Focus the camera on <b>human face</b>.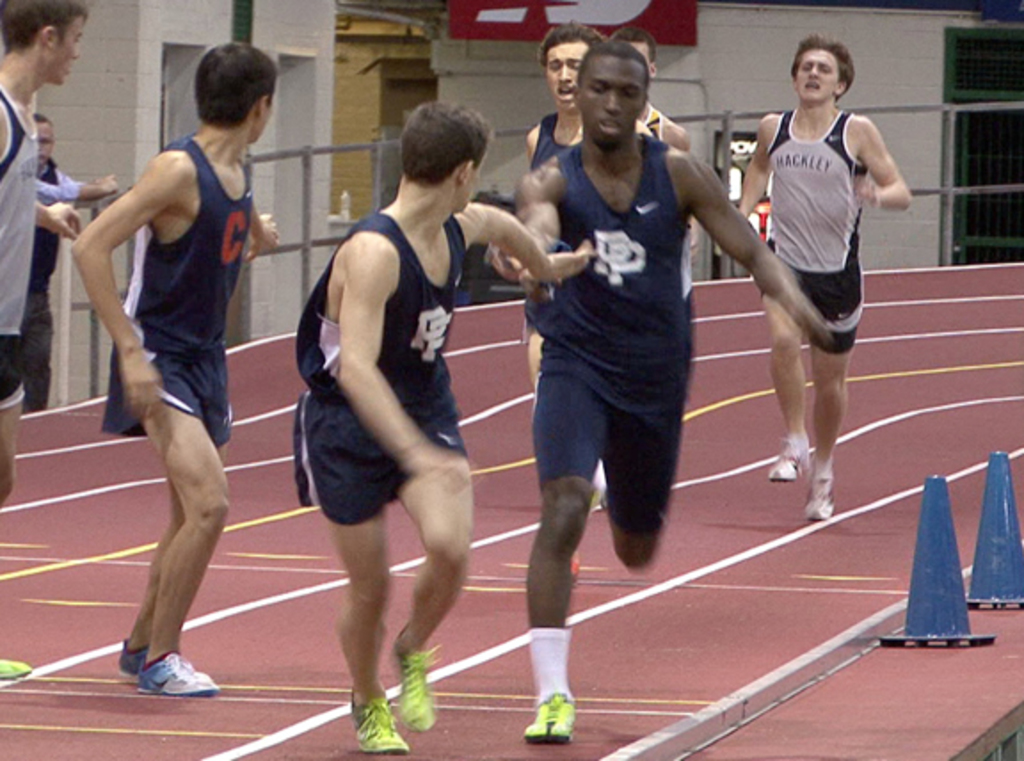
Focus region: 576, 60, 640, 144.
